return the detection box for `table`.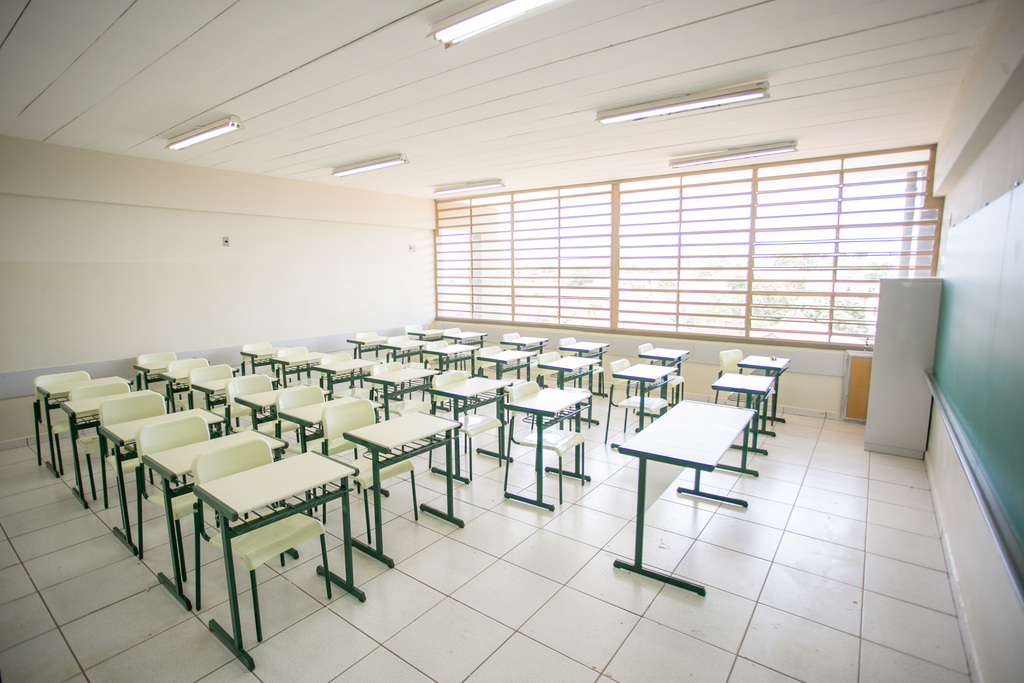
736, 356, 790, 437.
